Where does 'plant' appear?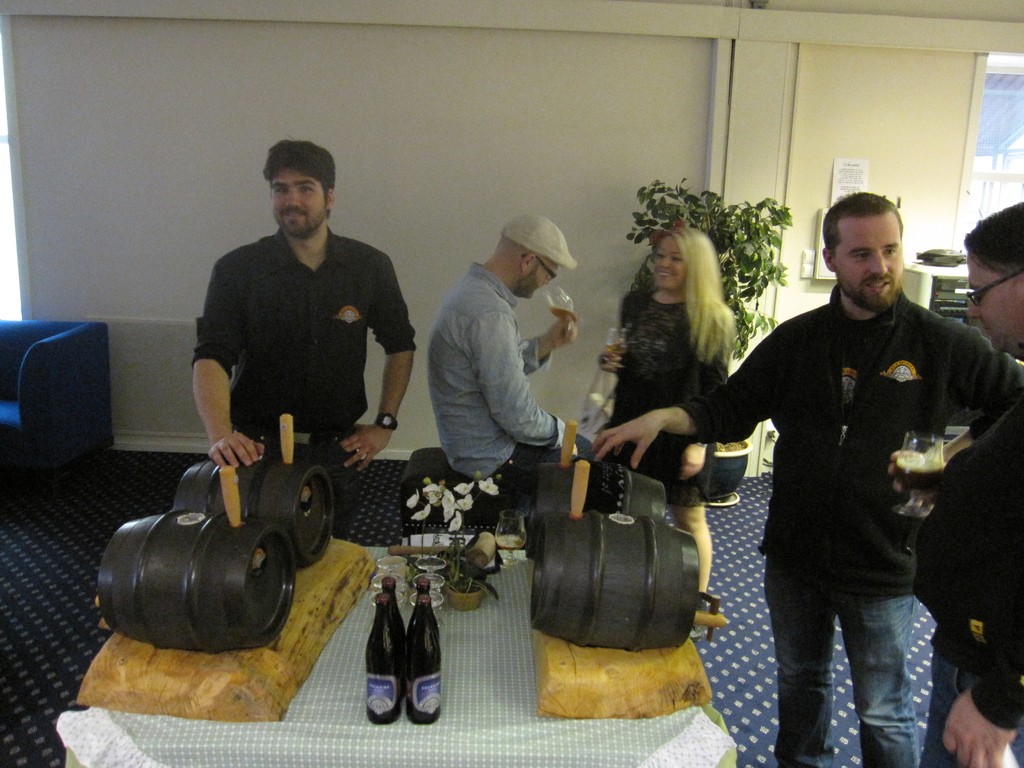
Appears at detection(403, 477, 504, 607).
